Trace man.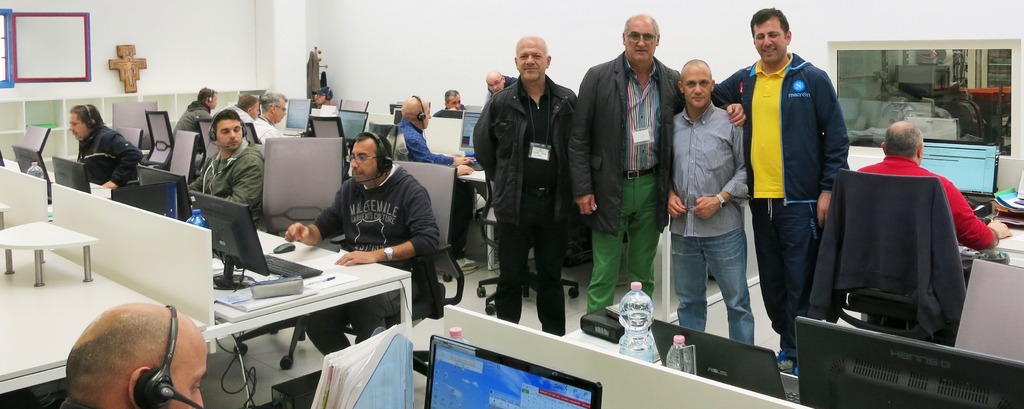
Traced to box(249, 87, 275, 137).
